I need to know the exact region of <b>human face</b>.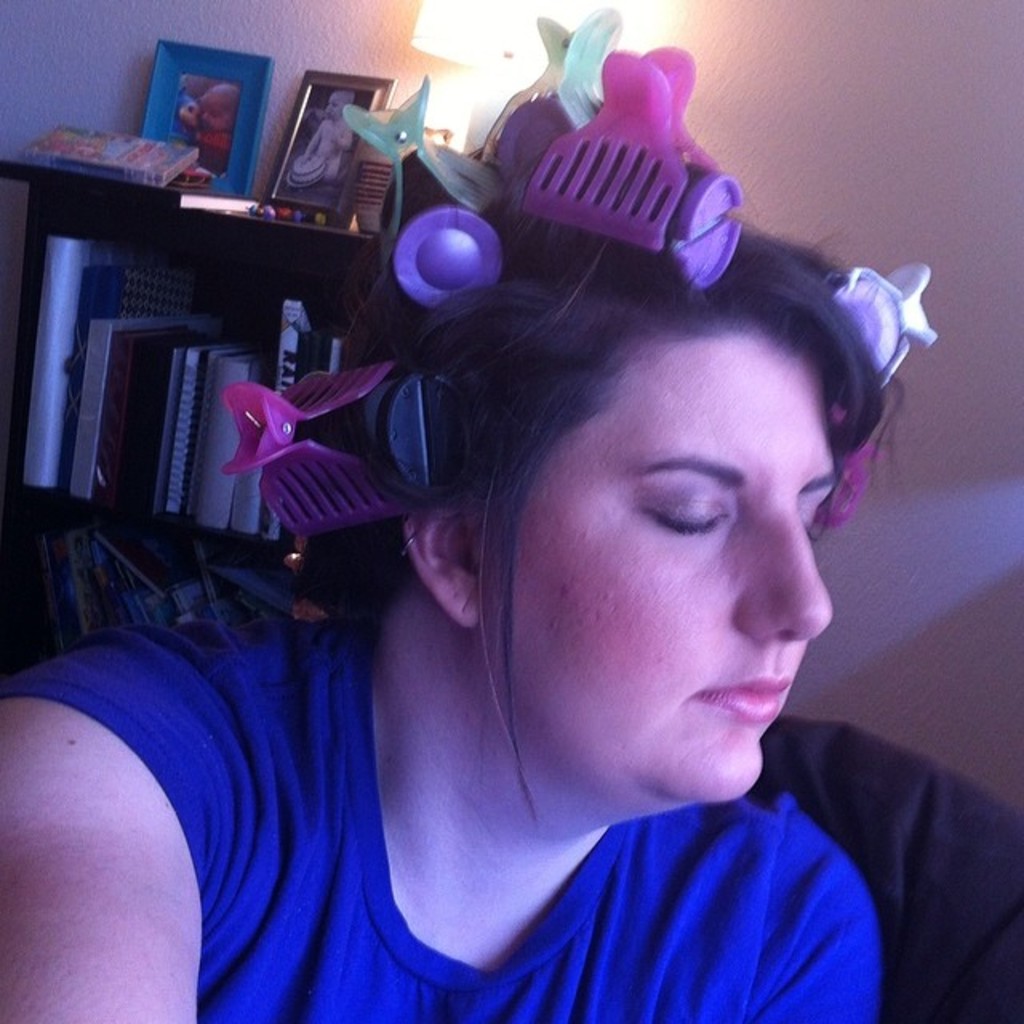
Region: crop(483, 326, 838, 806).
